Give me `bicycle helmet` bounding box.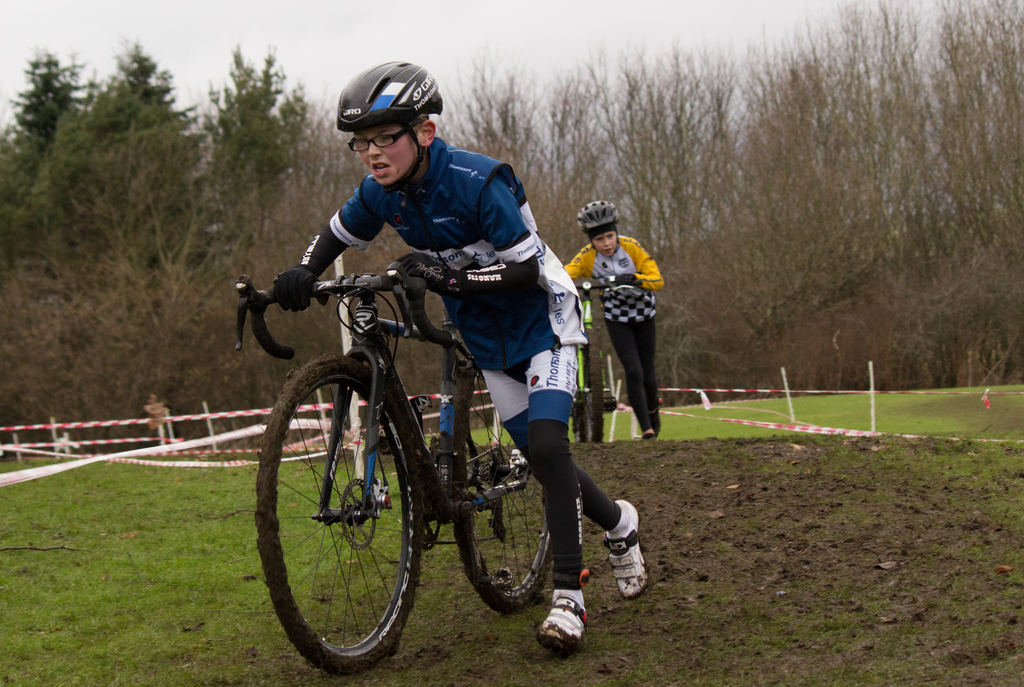
{"x1": 335, "y1": 56, "x2": 451, "y2": 186}.
